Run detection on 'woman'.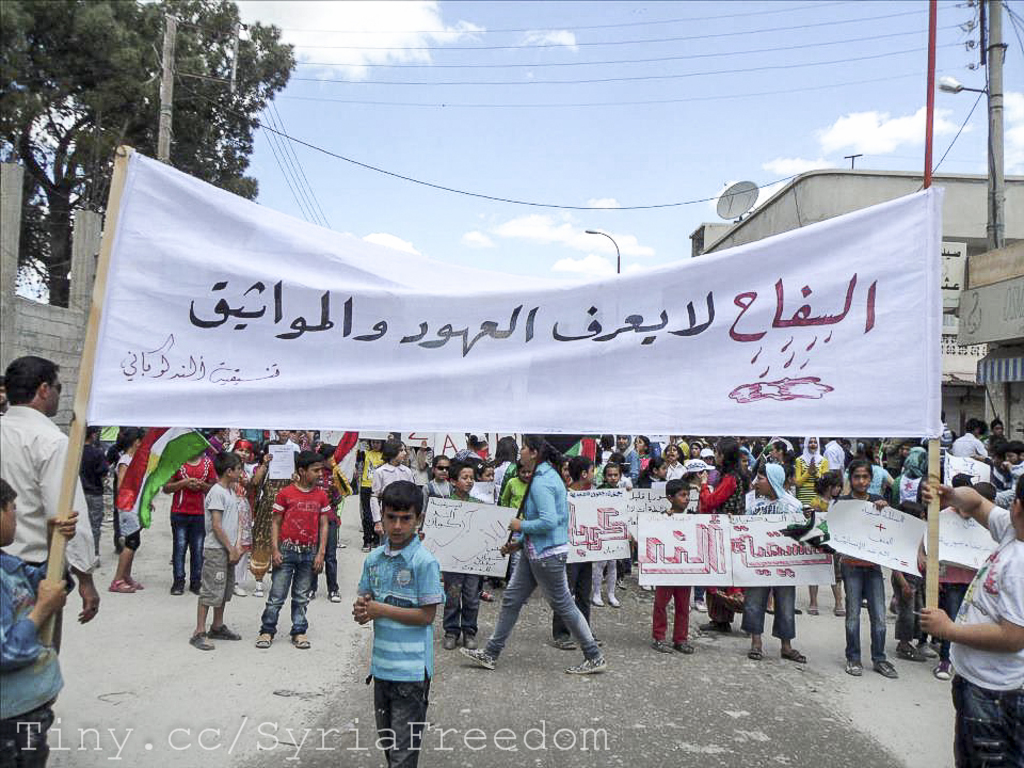
Result: (790, 433, 835, 511).
